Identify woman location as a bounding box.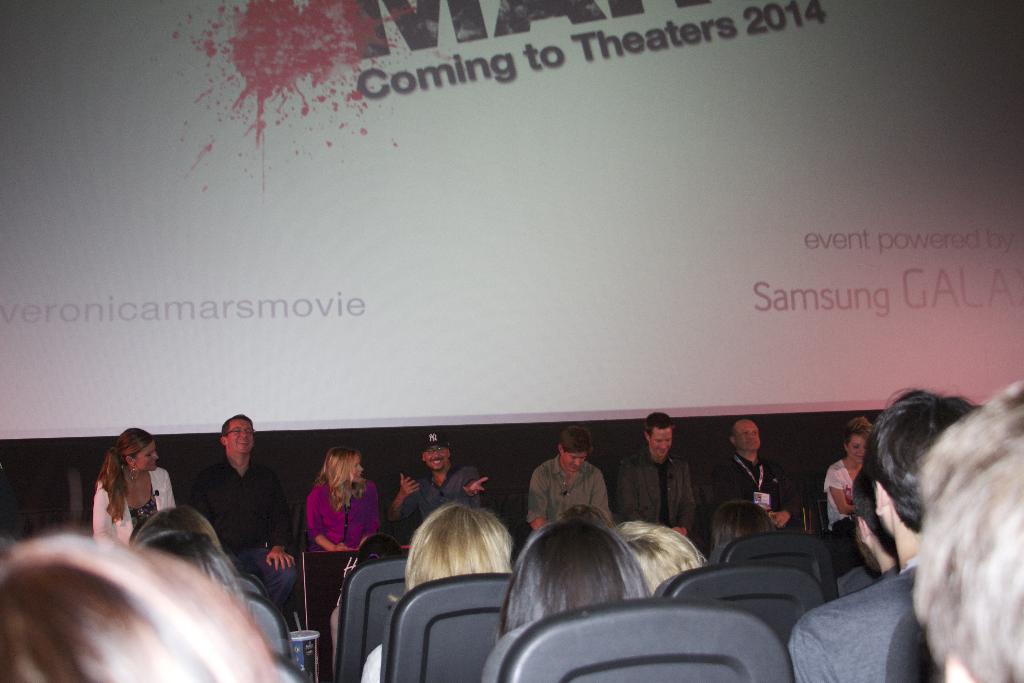
<box>138,536,268,645</box>.
